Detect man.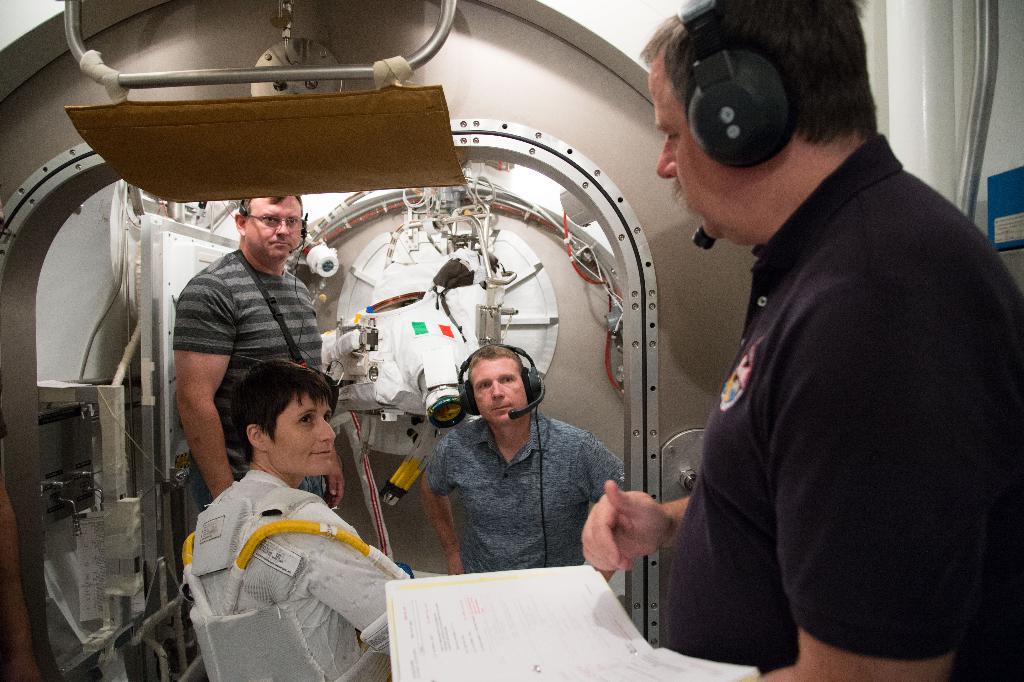
Detected at 172 188 346 512.
